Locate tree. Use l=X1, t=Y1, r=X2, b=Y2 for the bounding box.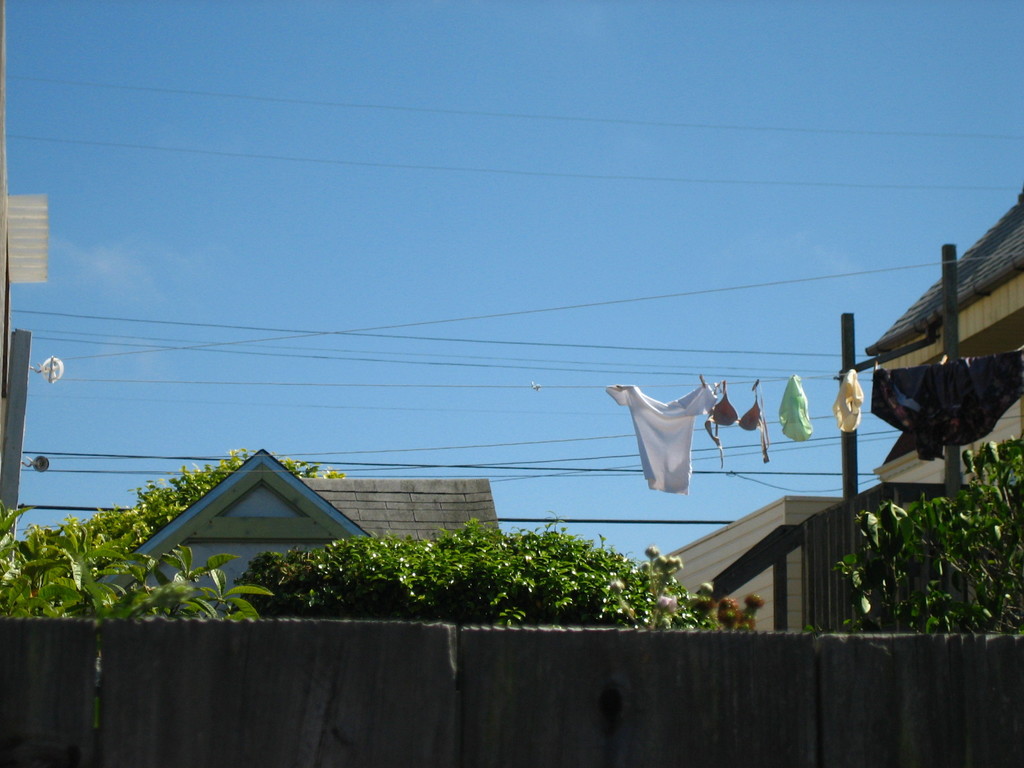
l=1, t=454, r=743, b=627.
